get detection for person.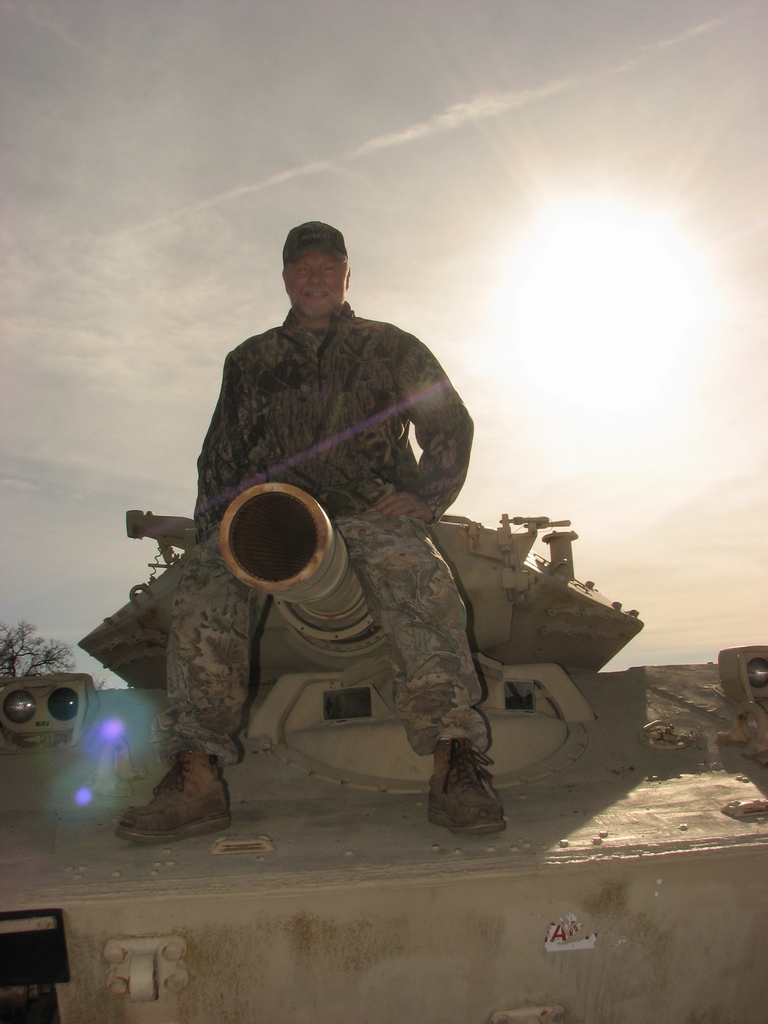
Detection: l=106, t=227, r=508, b=843.
